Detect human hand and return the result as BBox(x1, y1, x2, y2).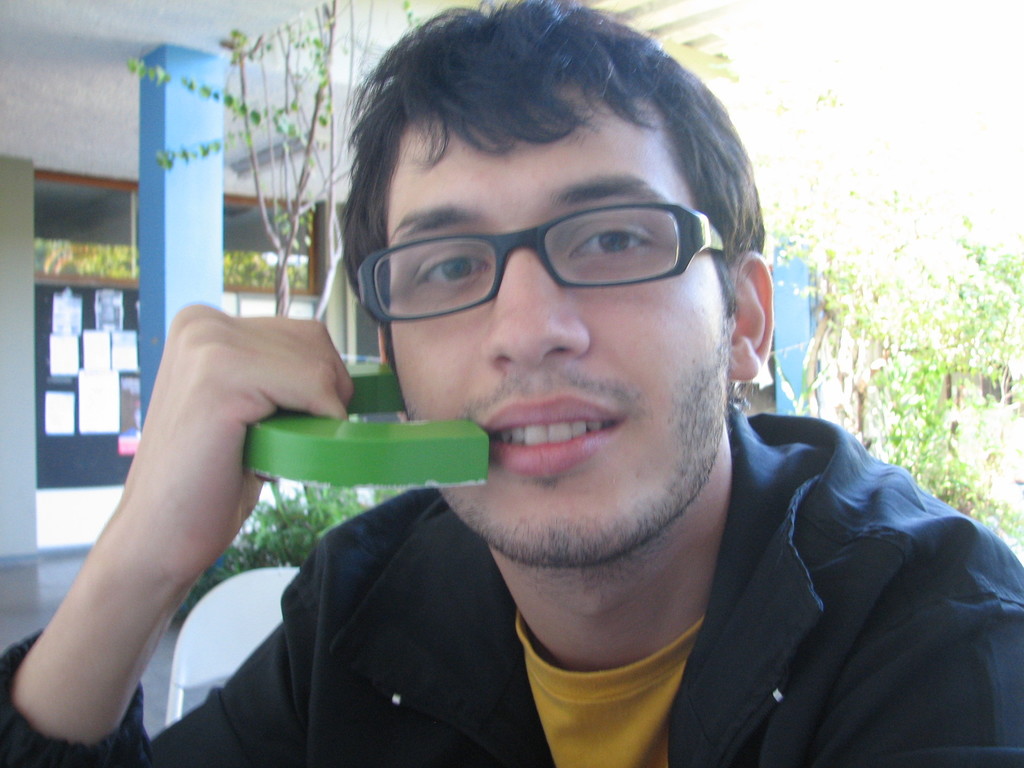
BBox(119, 303, 364, 475).
